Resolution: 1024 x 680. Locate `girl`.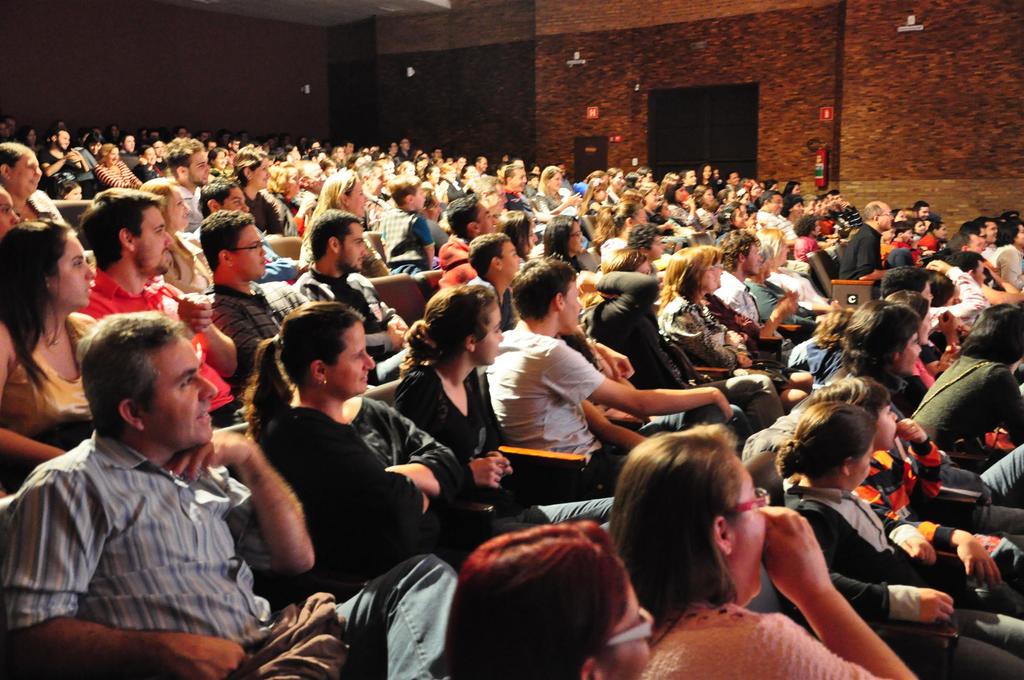
crop(269, 165, 317, 239).
